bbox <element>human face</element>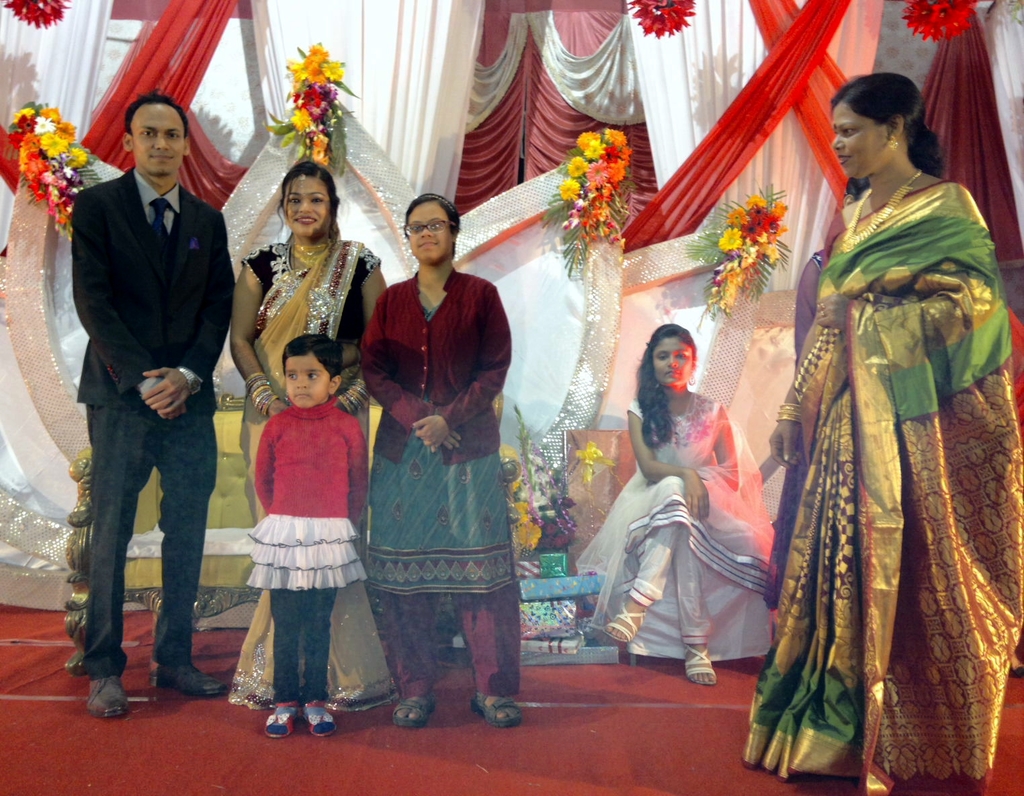
(407,203,453,263)
